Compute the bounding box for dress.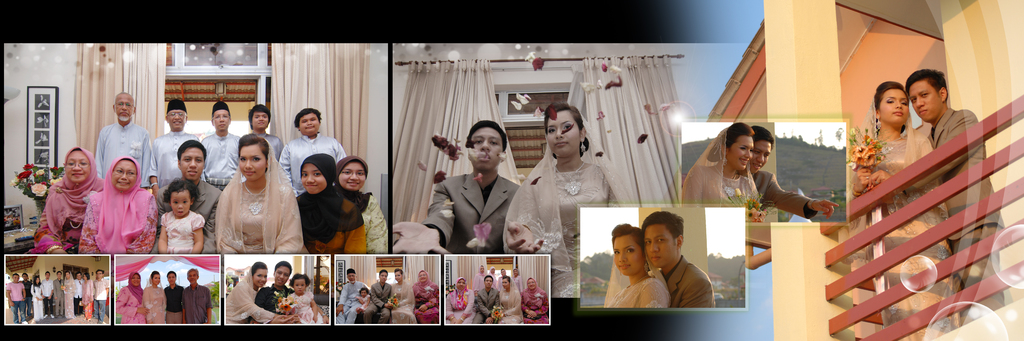
534/169/607/299.
